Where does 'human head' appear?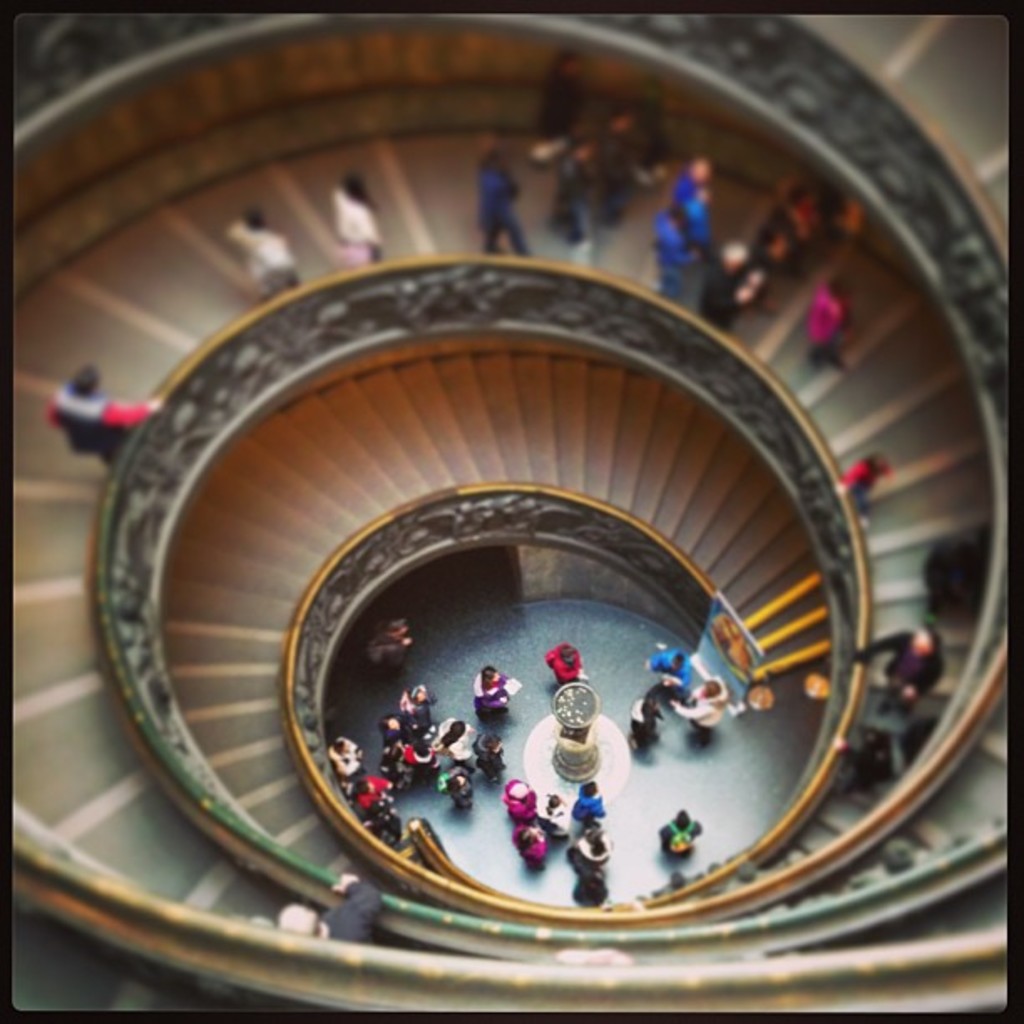
Appears at (64,356,104,397).
